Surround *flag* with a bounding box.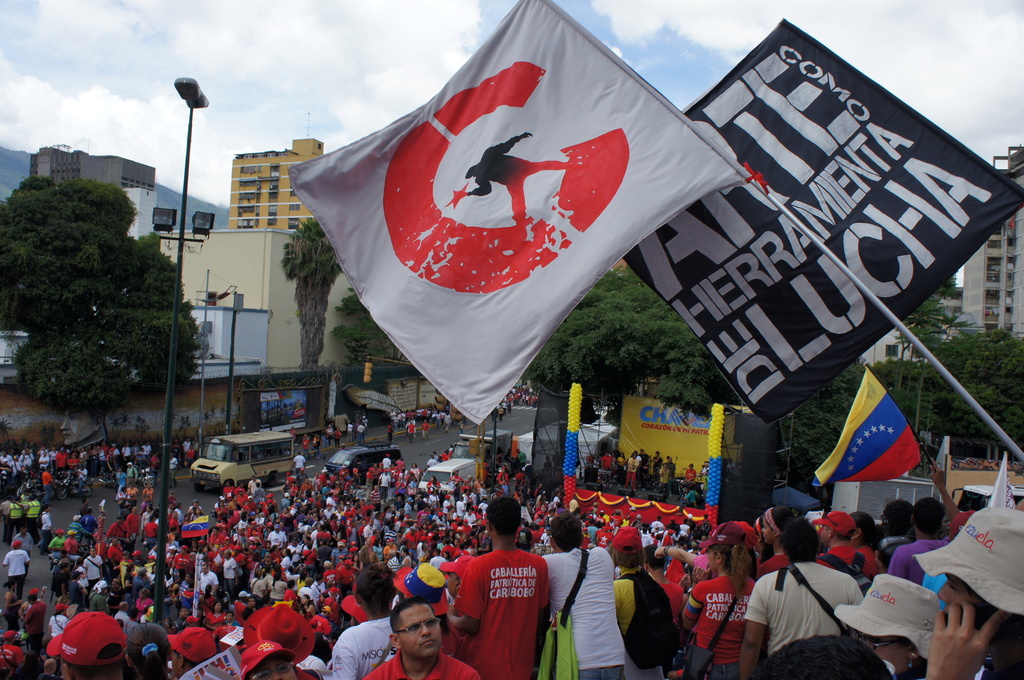
pyautogui.locateOnScreen(989, 453, 1019, 510).
